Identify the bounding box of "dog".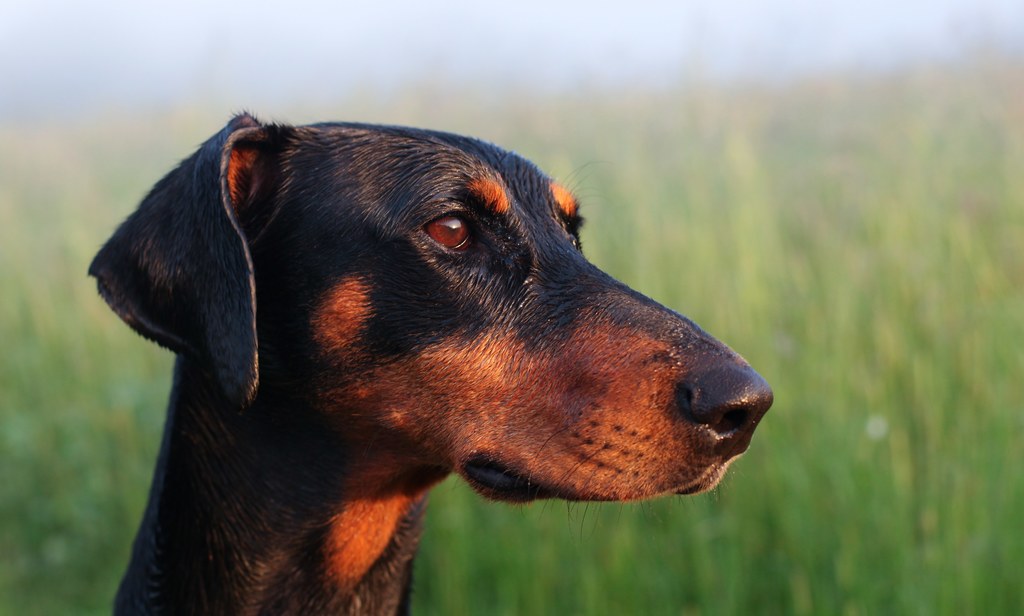
Rect(84, 107, 776, 615).
